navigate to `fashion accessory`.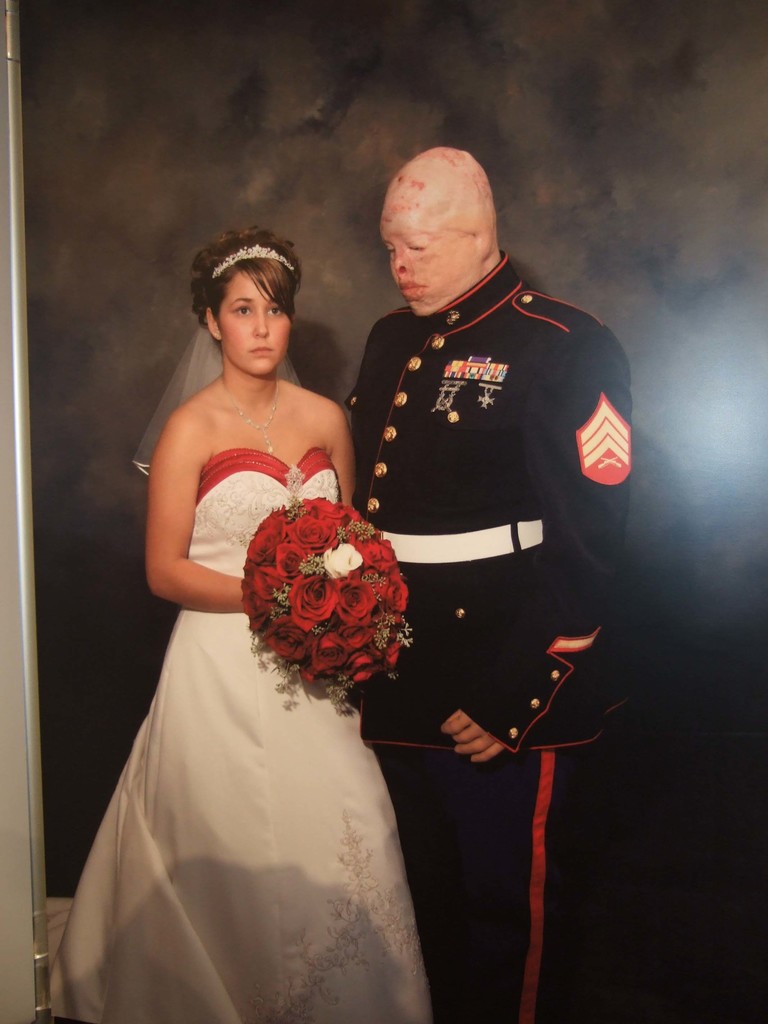
Navigation target: left=219, top=371, right=278, bottom=456.
